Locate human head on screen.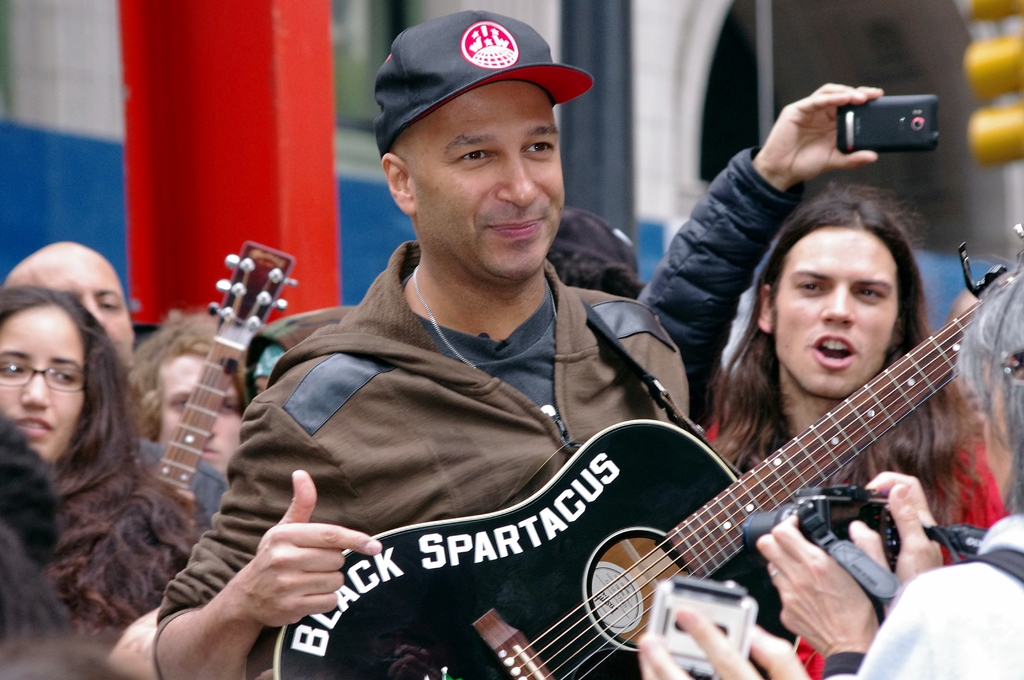
On screen at crop(6, 240, 138, 364).
